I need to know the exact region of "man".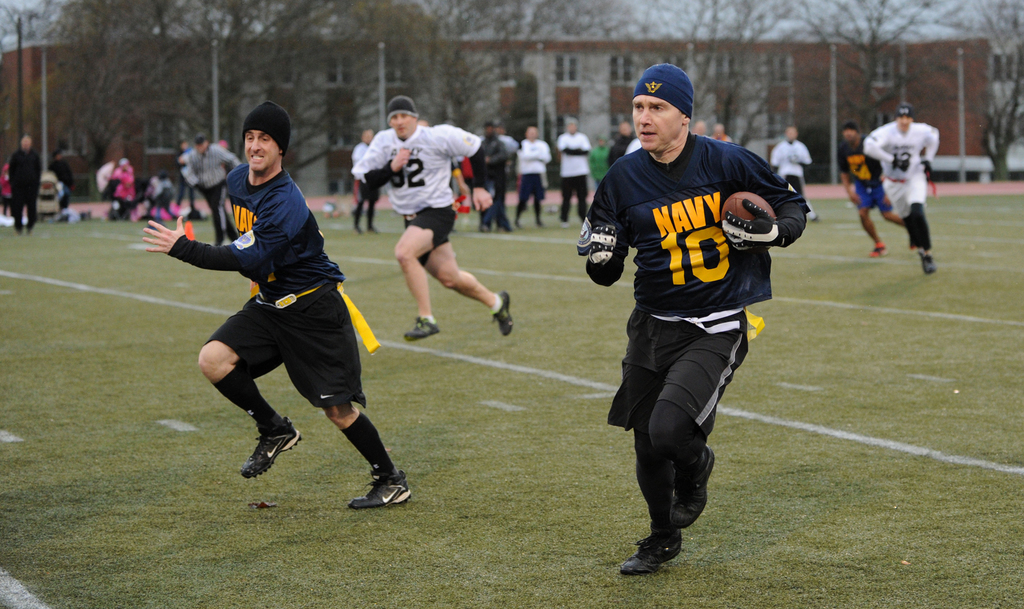
Region: l=136, t=96, r=414, b=511.
